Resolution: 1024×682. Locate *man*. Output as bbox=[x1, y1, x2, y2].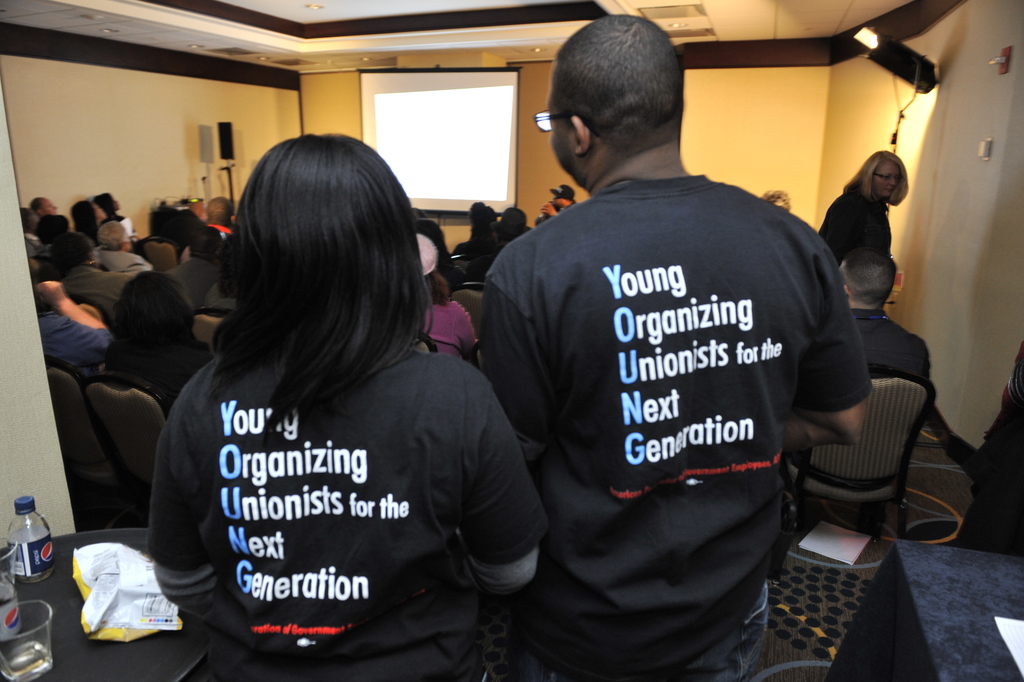
bbox=[91, 217, 155, 270].
